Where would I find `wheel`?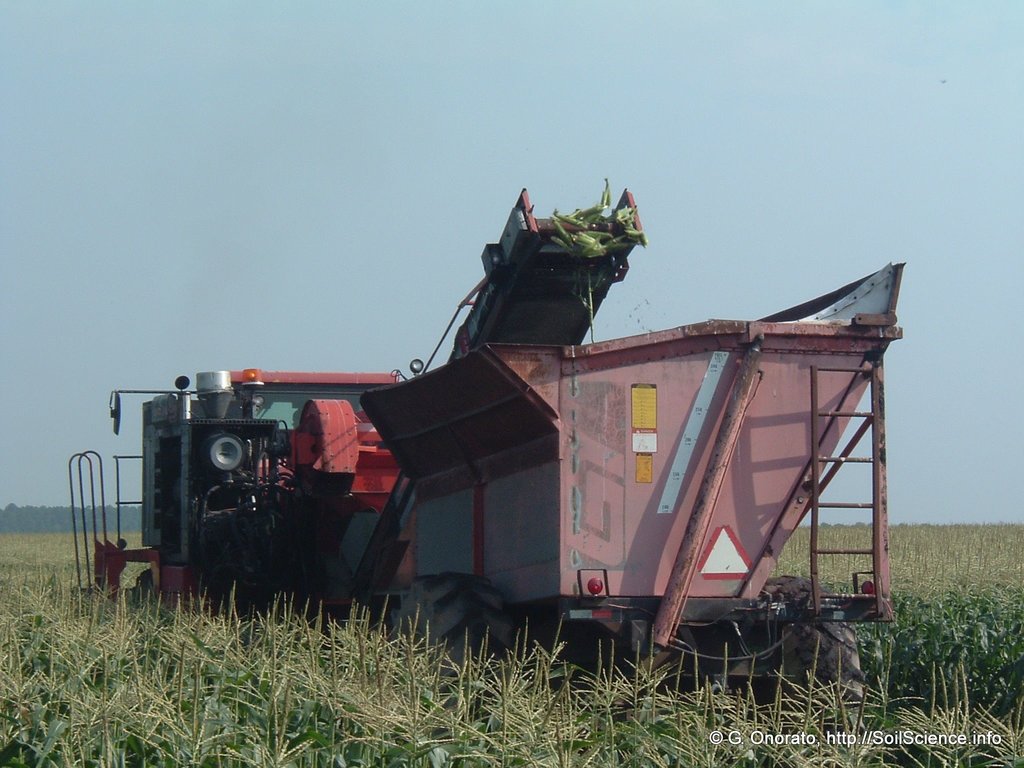
At {"x1": 132, "y1": 569, "x2": 153, "y2": 607}.
